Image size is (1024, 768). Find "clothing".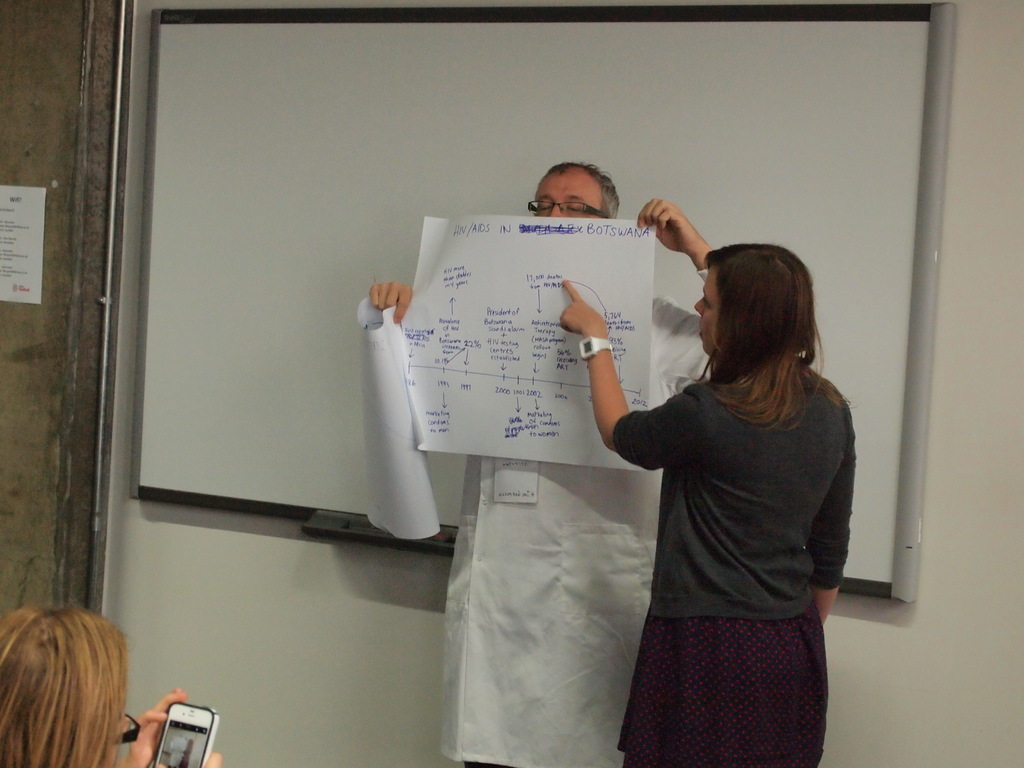
left=600, top=285, right=845, bottom=717.
